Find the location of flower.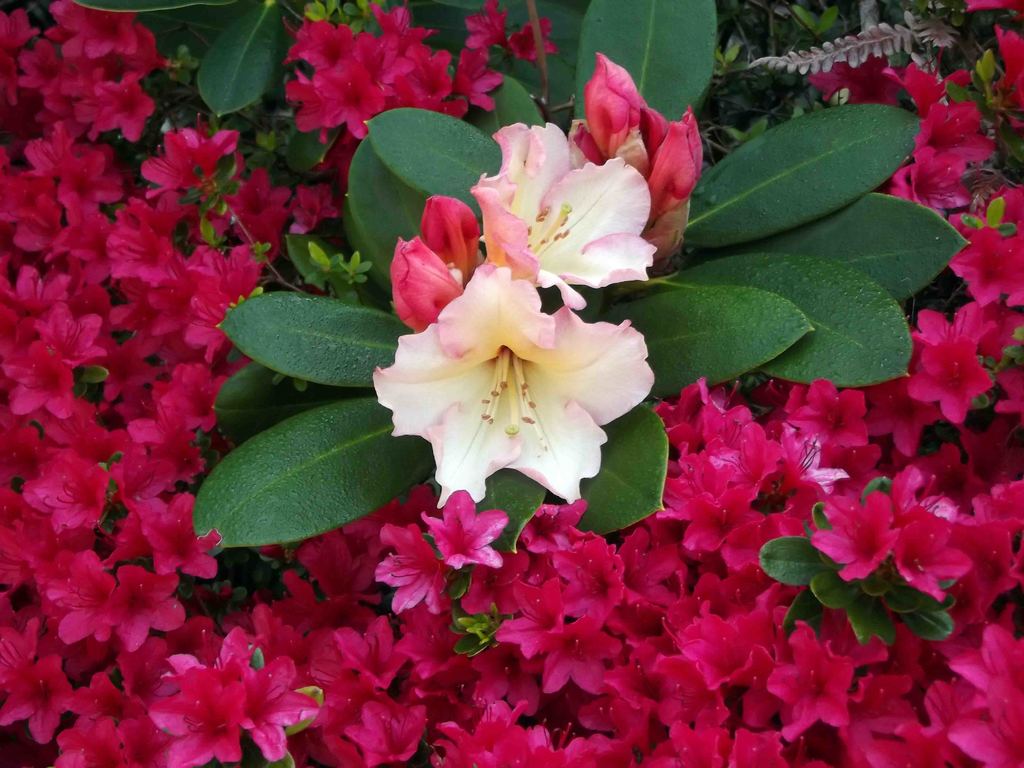
Location: bbox=[476, 120, 657, 317].
